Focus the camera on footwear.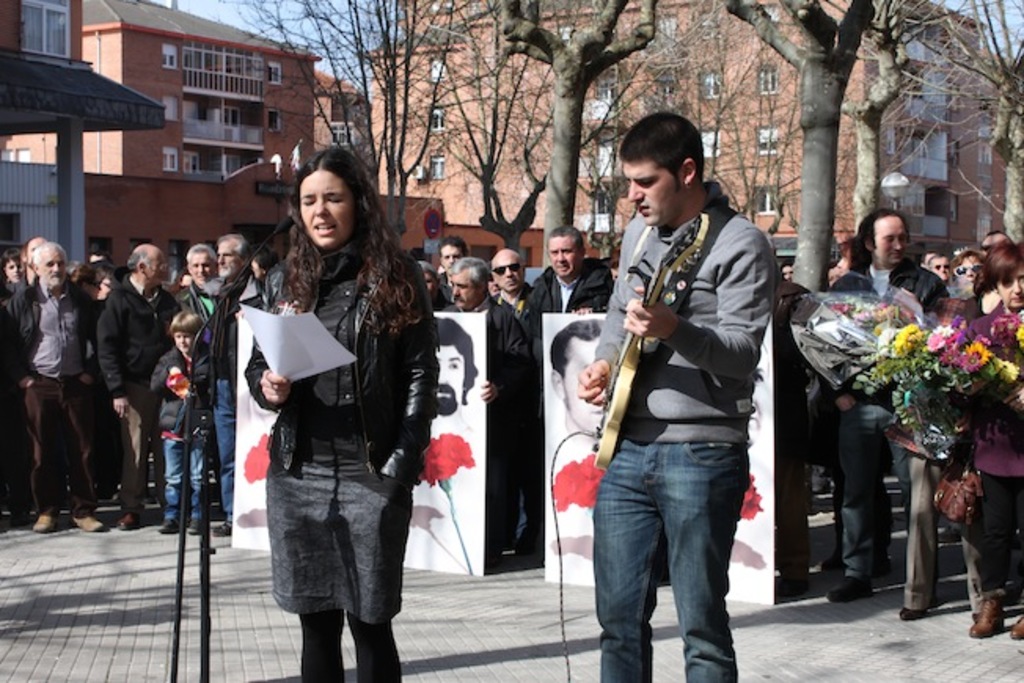
Focus region: (1010,614,1022,641).
